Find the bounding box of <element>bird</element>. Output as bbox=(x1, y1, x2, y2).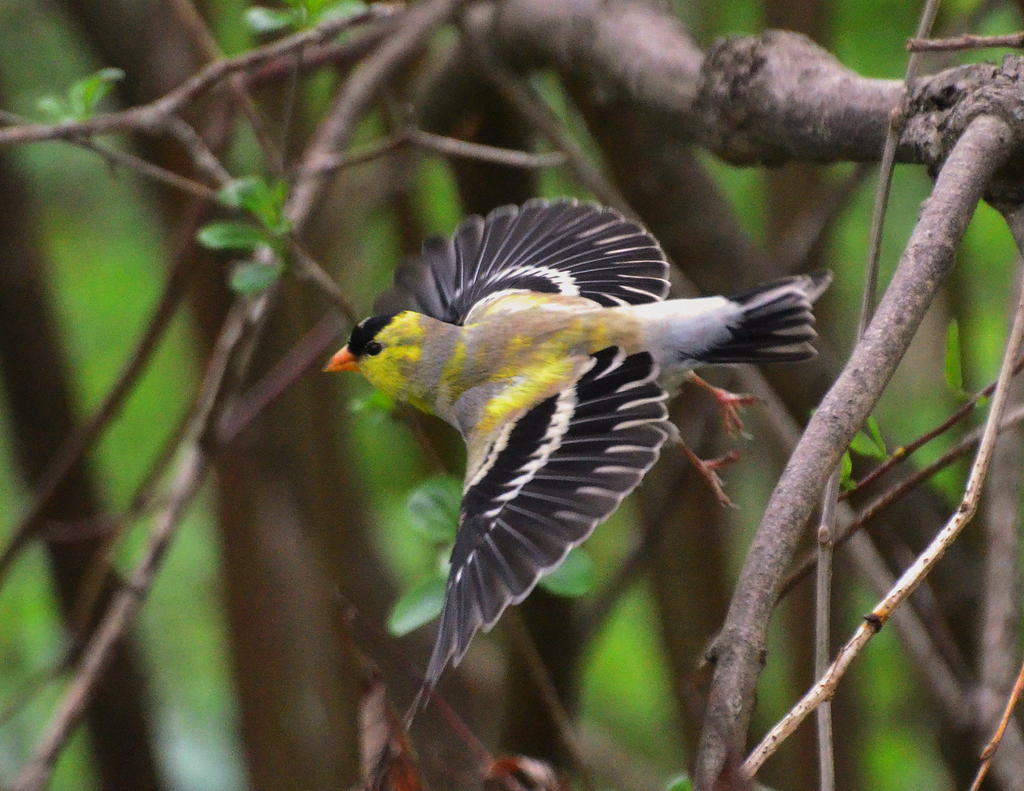
bbox=(321, 207, 824, 644).
